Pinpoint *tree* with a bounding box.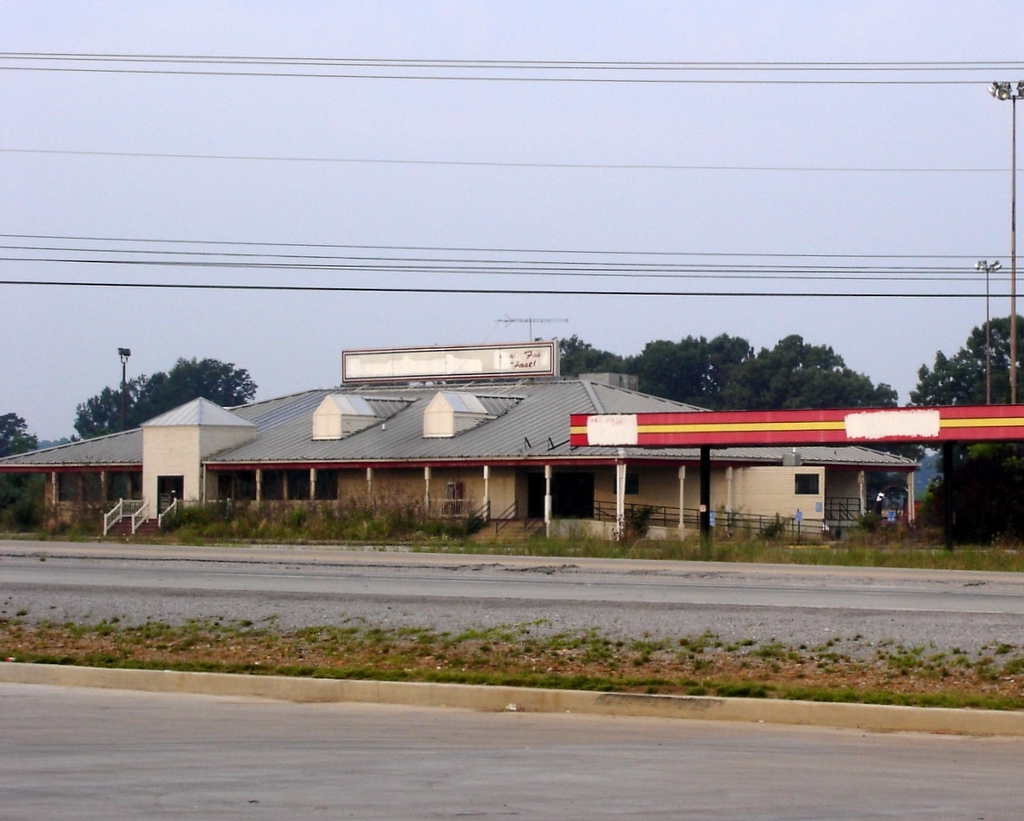
left=146, top=362, right=259, bottom=425.
